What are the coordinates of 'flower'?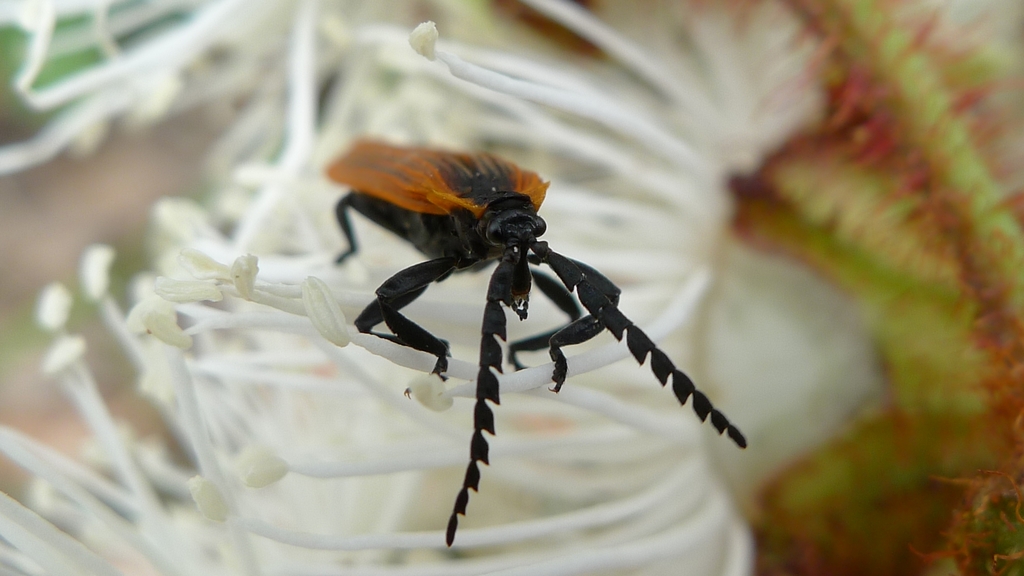
{"left": 0, "top": 0, "right": 1023, "bottom": 575}.
